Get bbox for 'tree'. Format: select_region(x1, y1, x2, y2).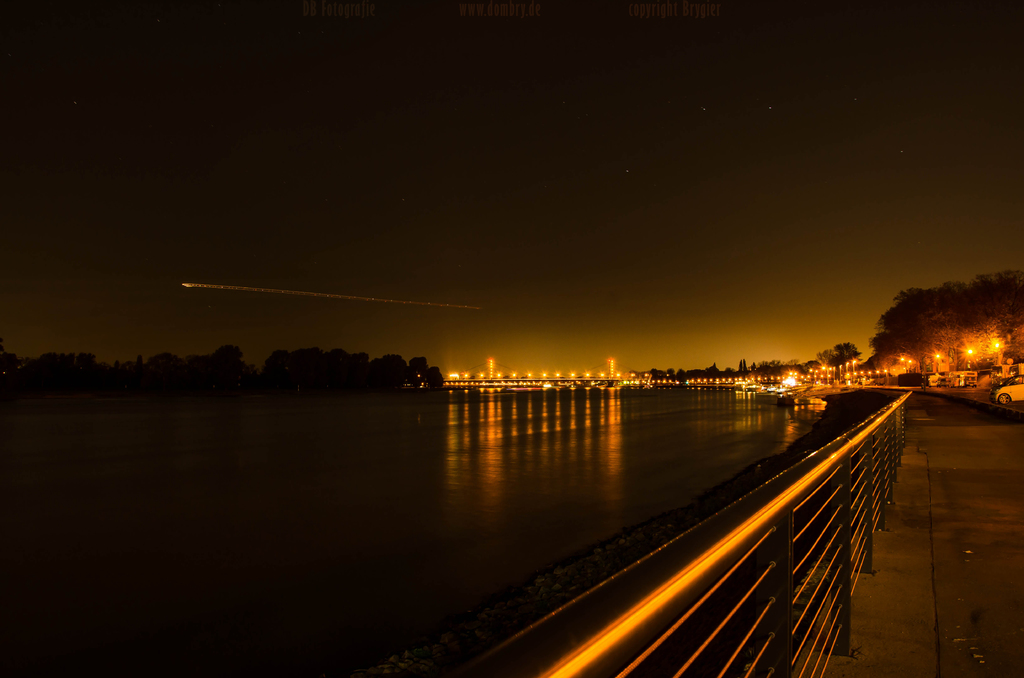
select_region(809, 341, 868, 373).
